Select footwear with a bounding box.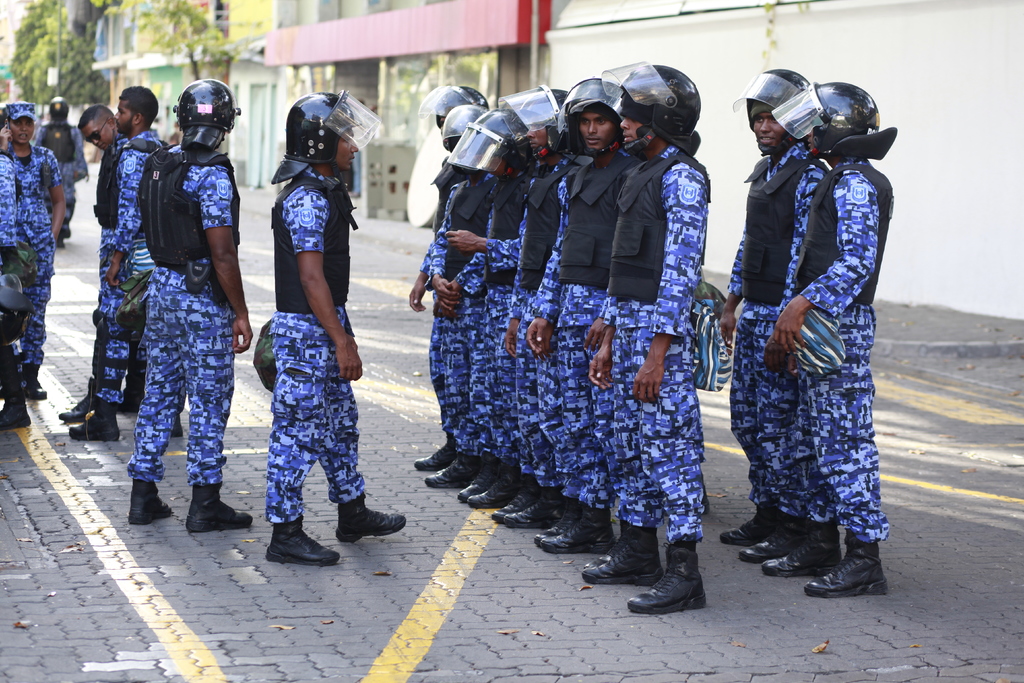
<region>578, 511, 682, 591</region>.
